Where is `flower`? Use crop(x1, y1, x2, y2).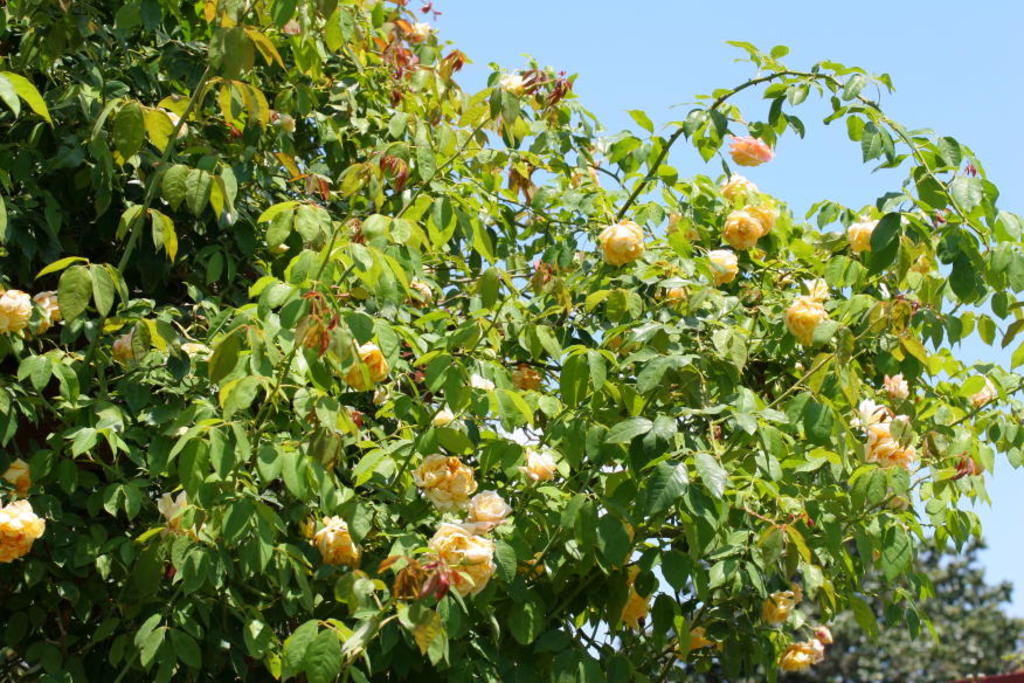
crop(318, 512, 358, 566).
